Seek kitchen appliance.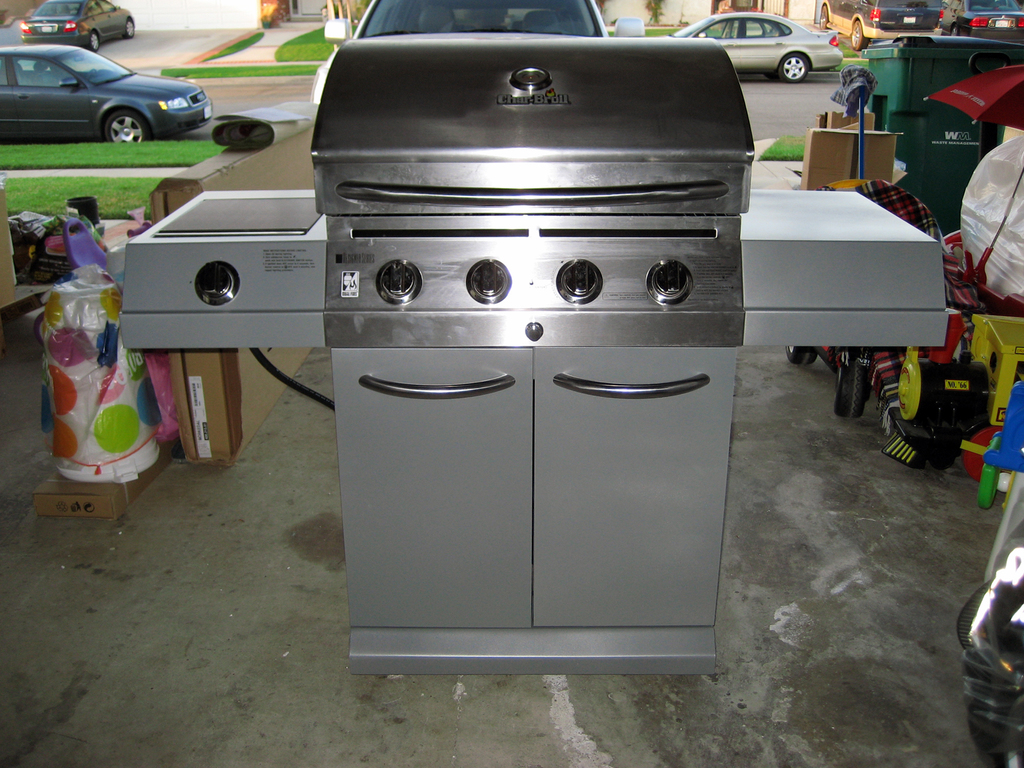
[122,31,946,675].
